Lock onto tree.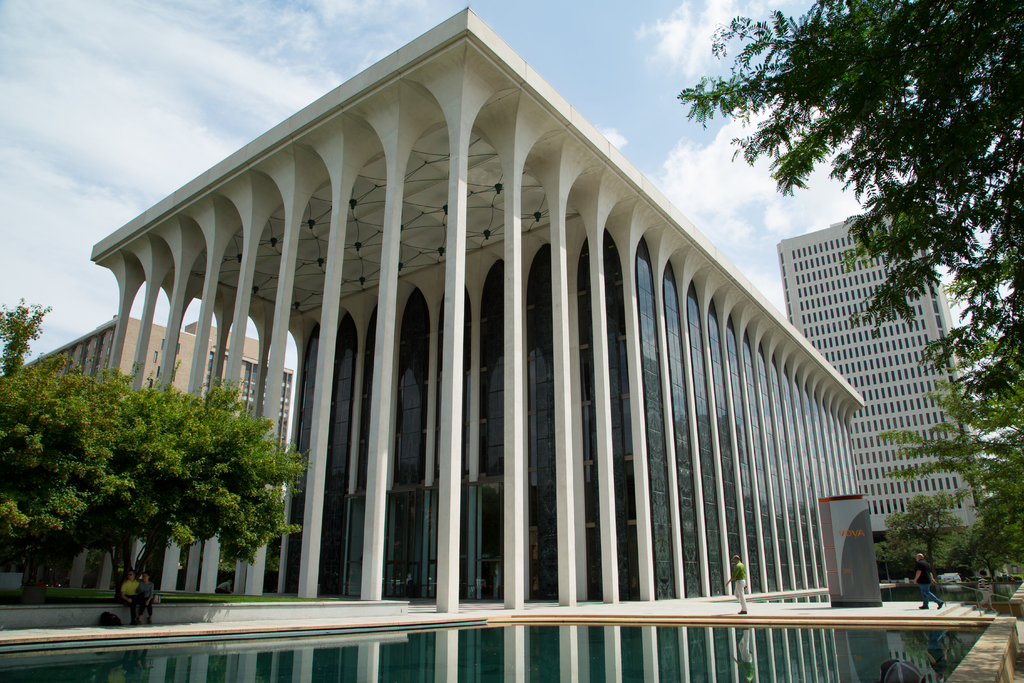
Locked: (left=664, top=0, right=1023, bottom=412).
